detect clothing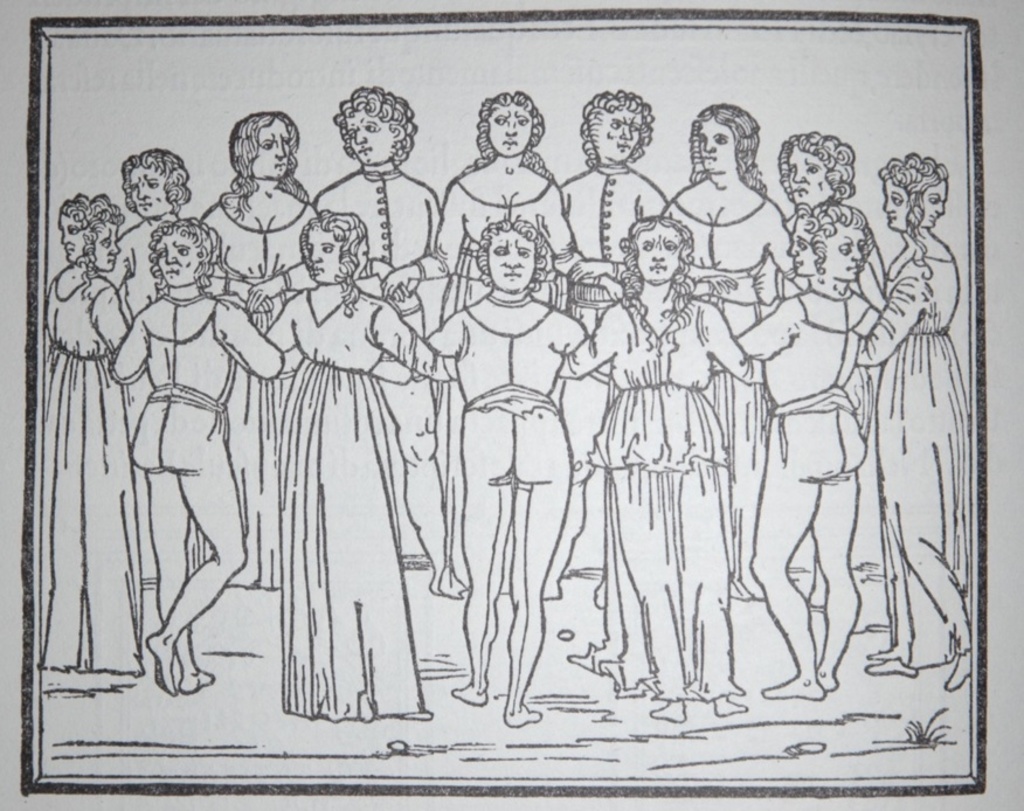
bbox(430, 166, 577, 578)
